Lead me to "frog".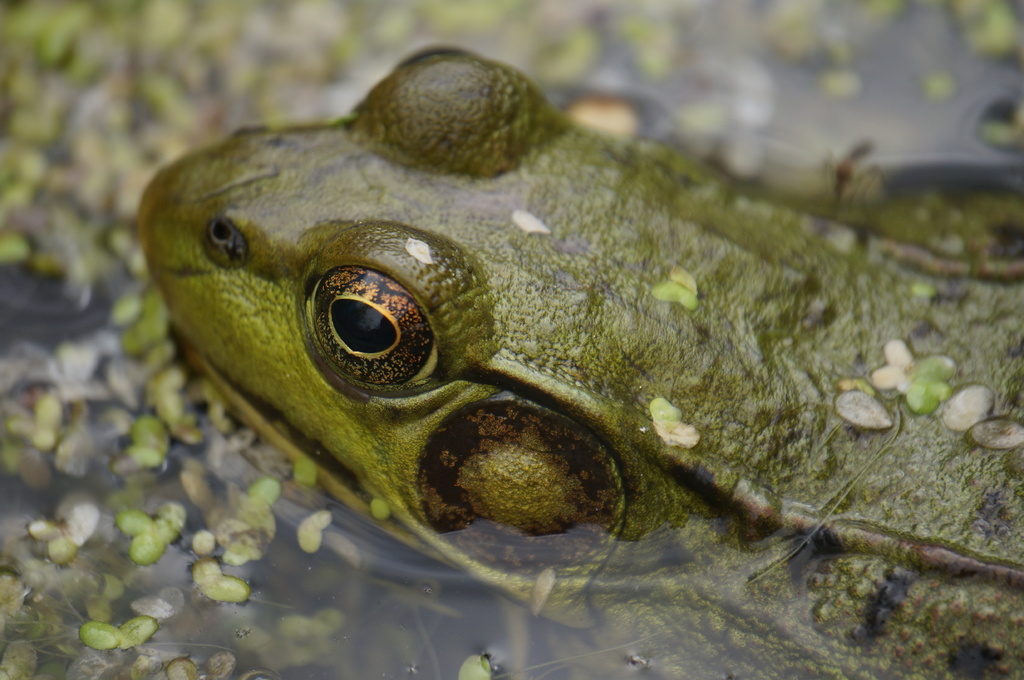
Lead to BBox(140, 42, 1023, 679).
